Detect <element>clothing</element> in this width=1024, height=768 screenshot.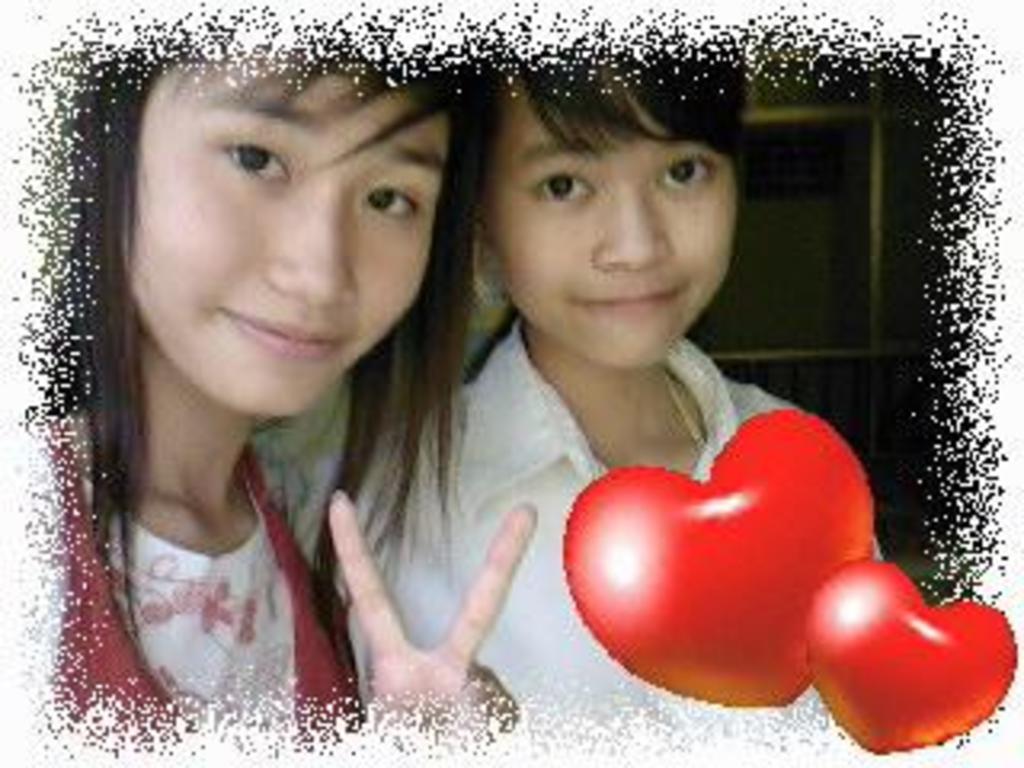
Detection: 54,406,355,730.
